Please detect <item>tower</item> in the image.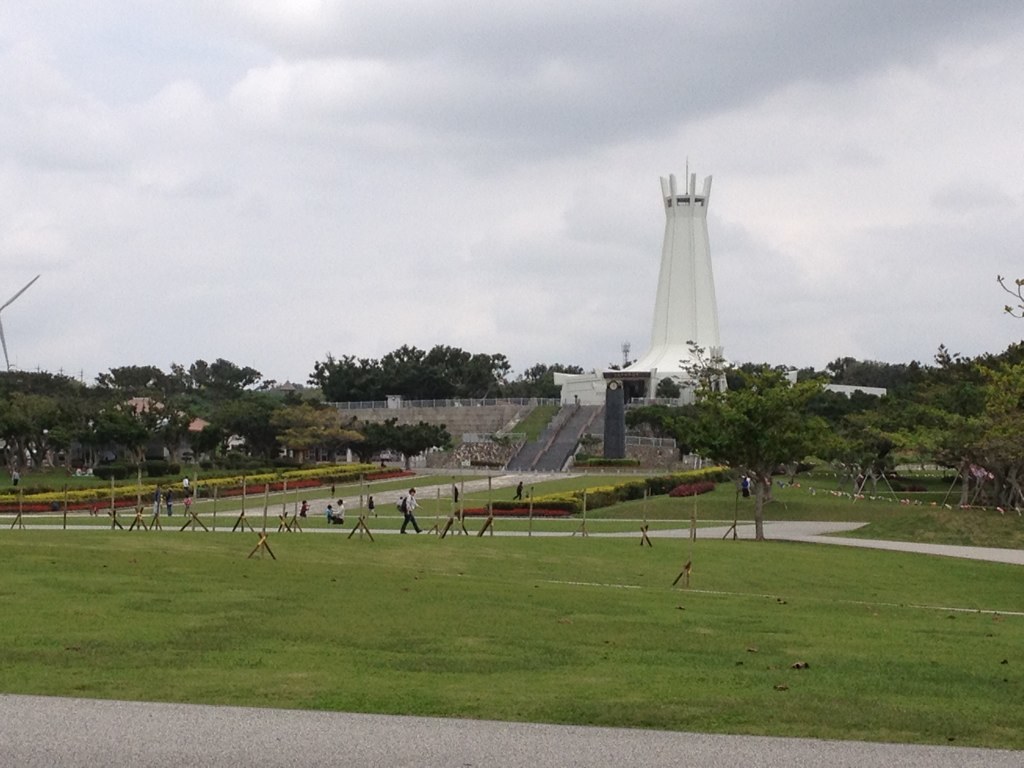
Rect(646, 157, 728, 366).
